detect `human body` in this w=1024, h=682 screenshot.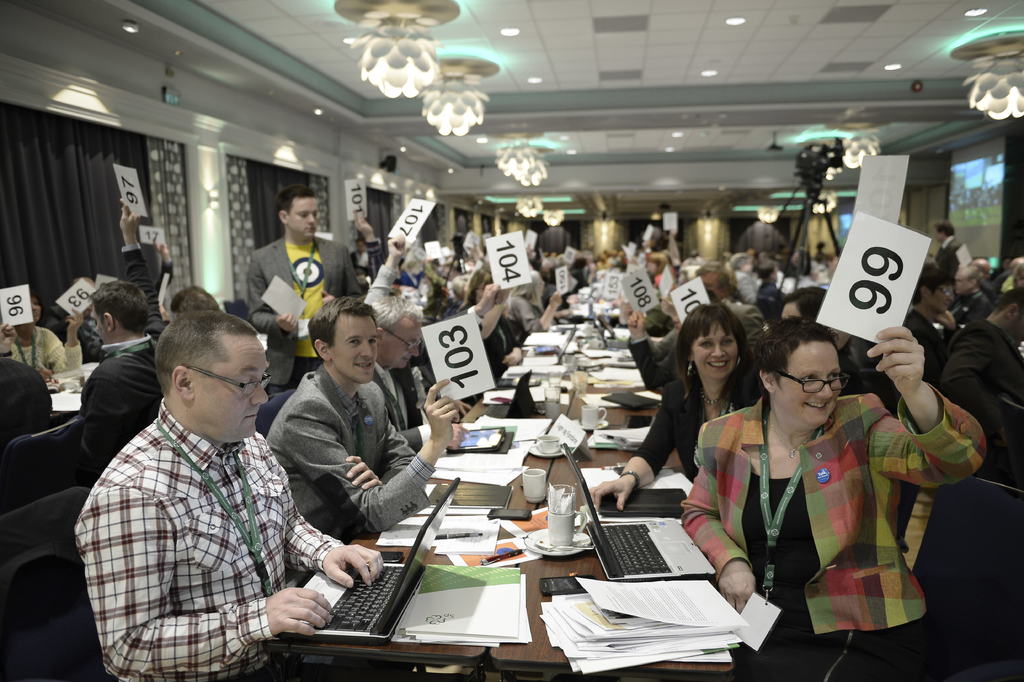
Detection: region(733, 251, 761, 300).
